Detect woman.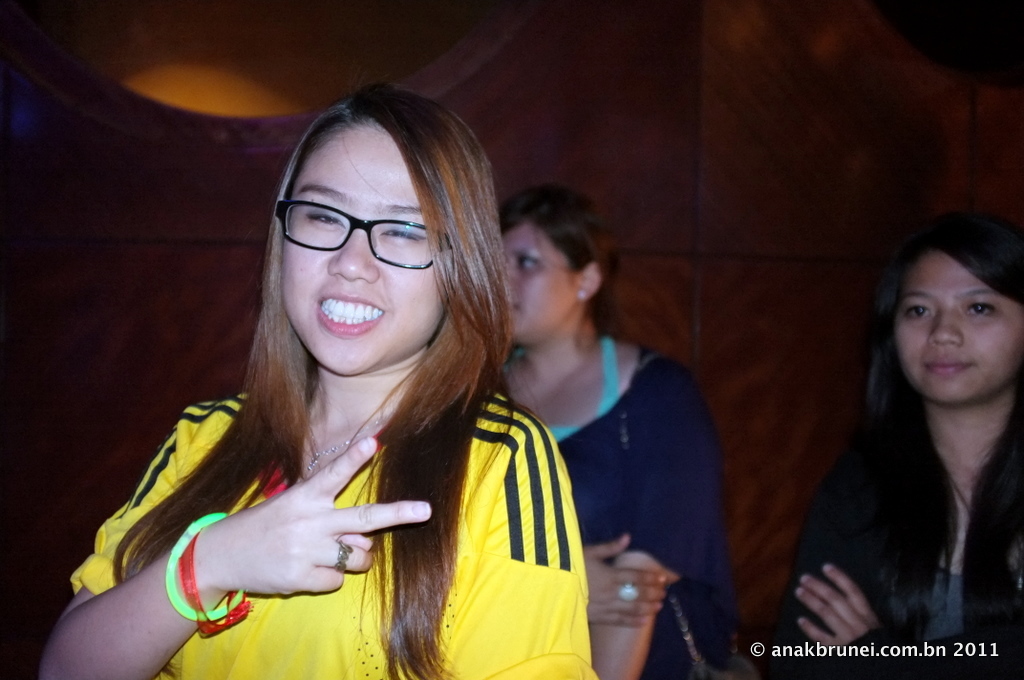
Detected at [left=492, top=177, right=737, bottom=679].
